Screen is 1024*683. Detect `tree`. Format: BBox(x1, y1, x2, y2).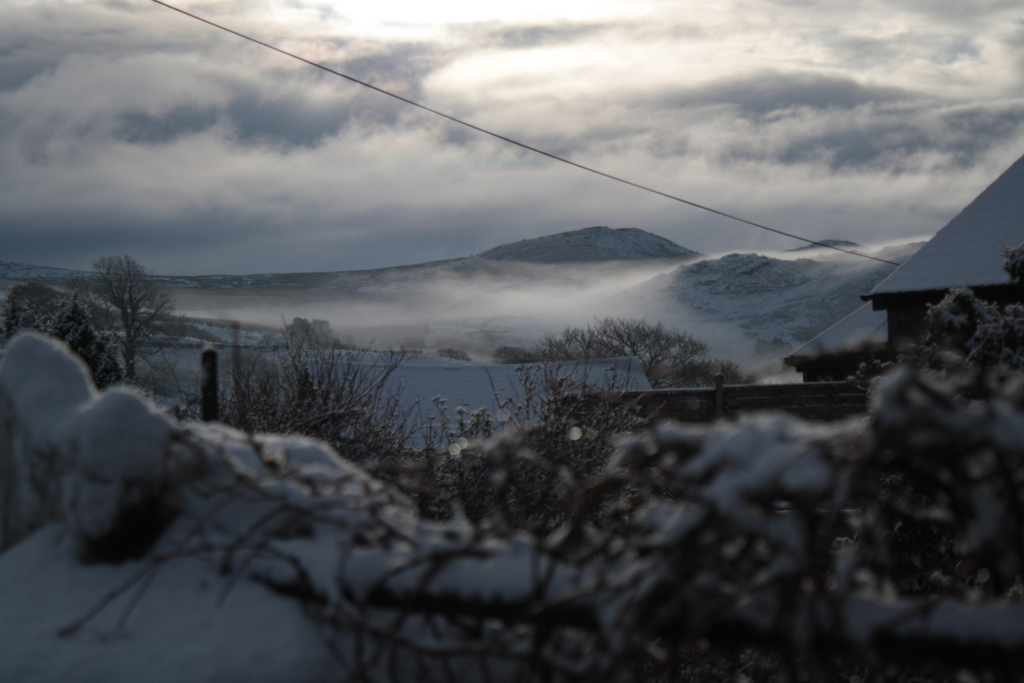
BBox(202, 311, 427, 475).
